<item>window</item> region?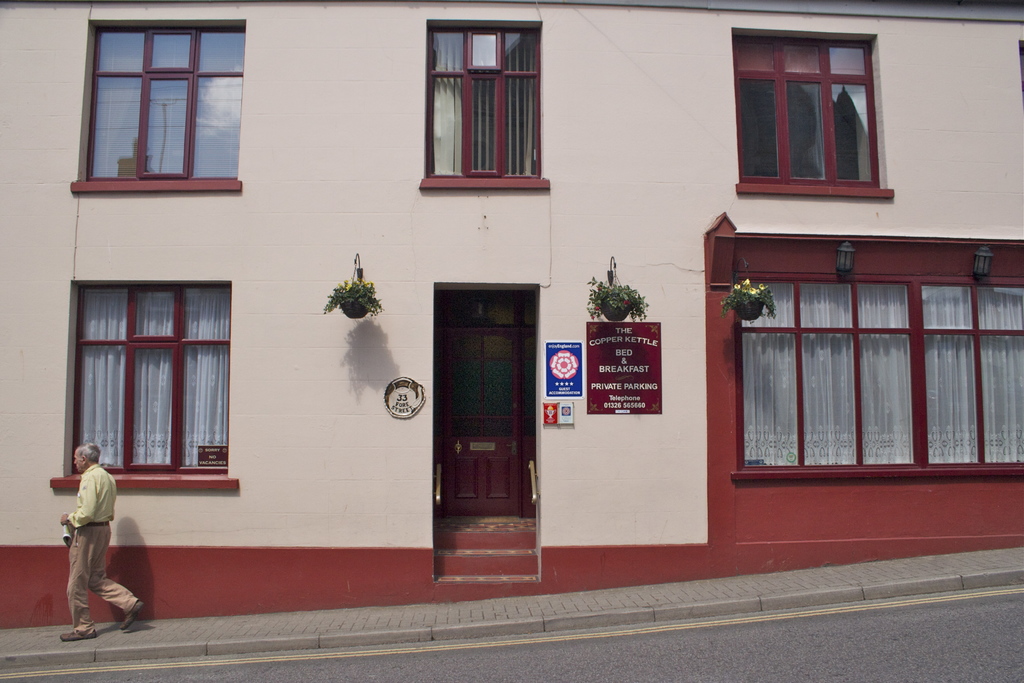
x1=60 y1=256 x2=227 y2=486
